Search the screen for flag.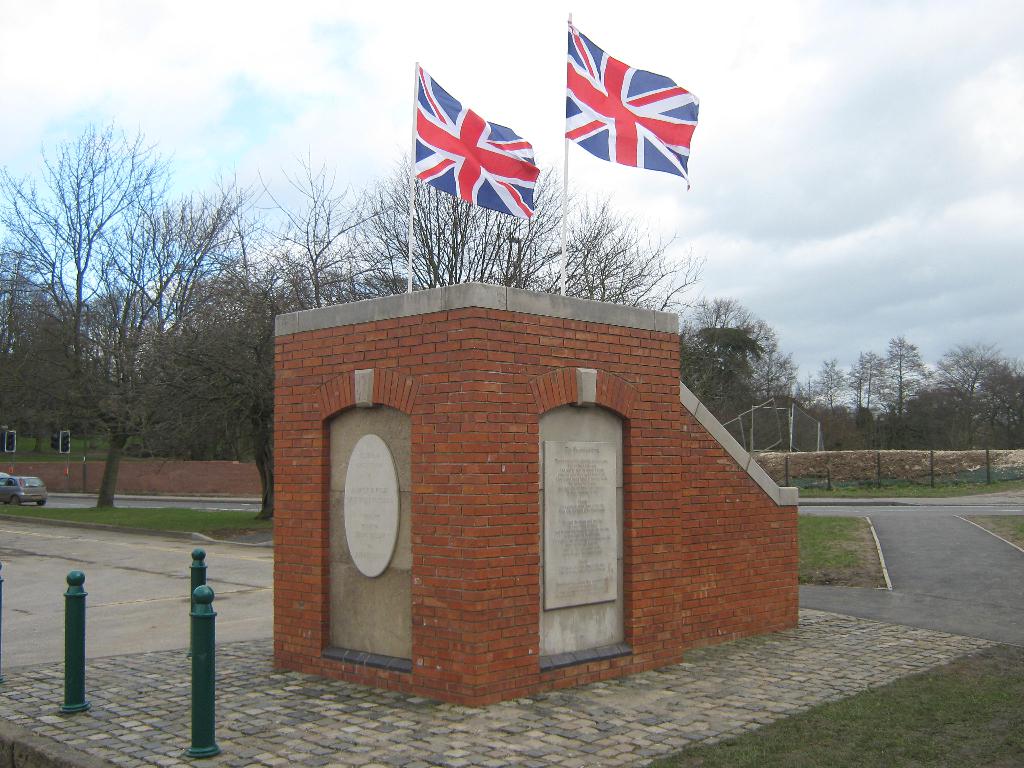
Found at BBox(545, 29, 700, 193).
